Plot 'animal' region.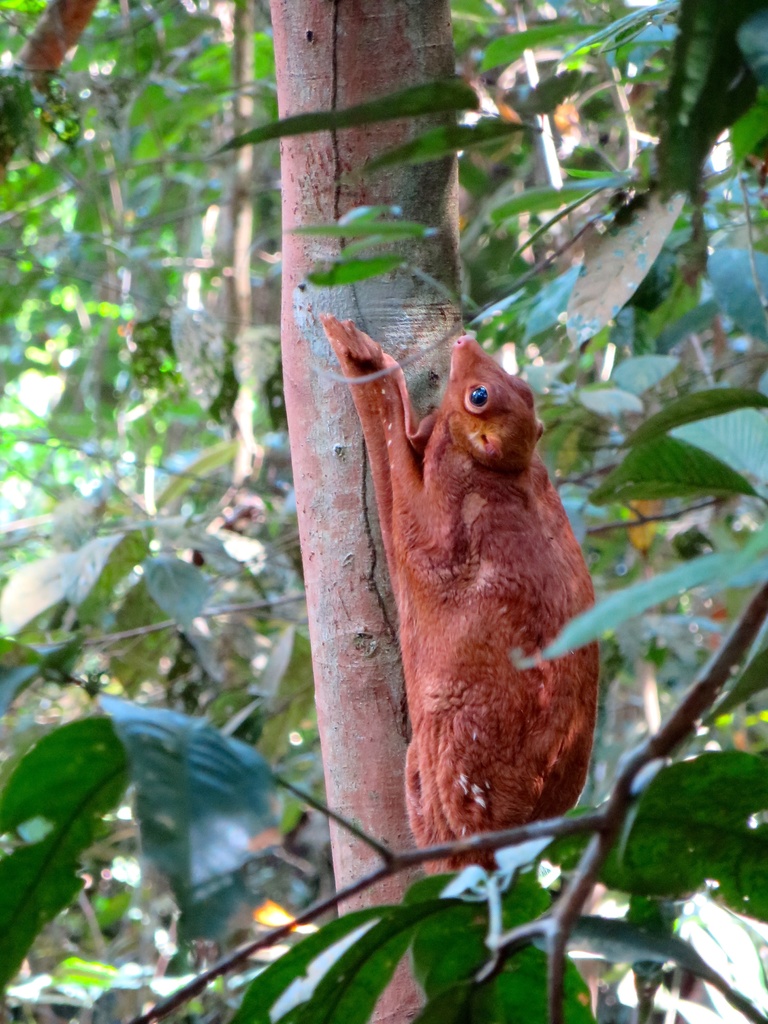
Plotted at x1=319, y1=309, x2=602, y2=881.
